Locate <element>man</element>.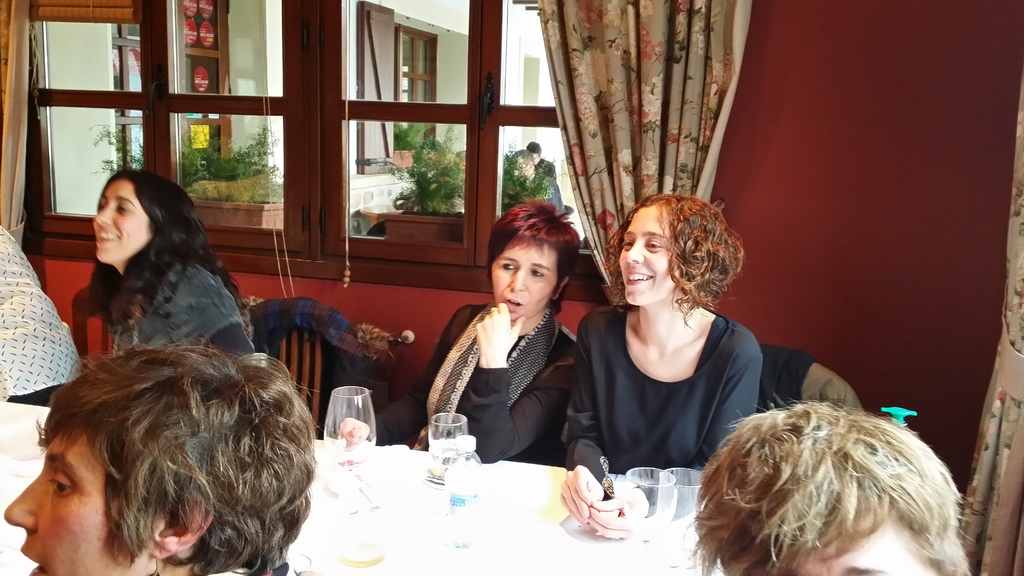
Bounding box: detection(0, 326, 322, 575).
